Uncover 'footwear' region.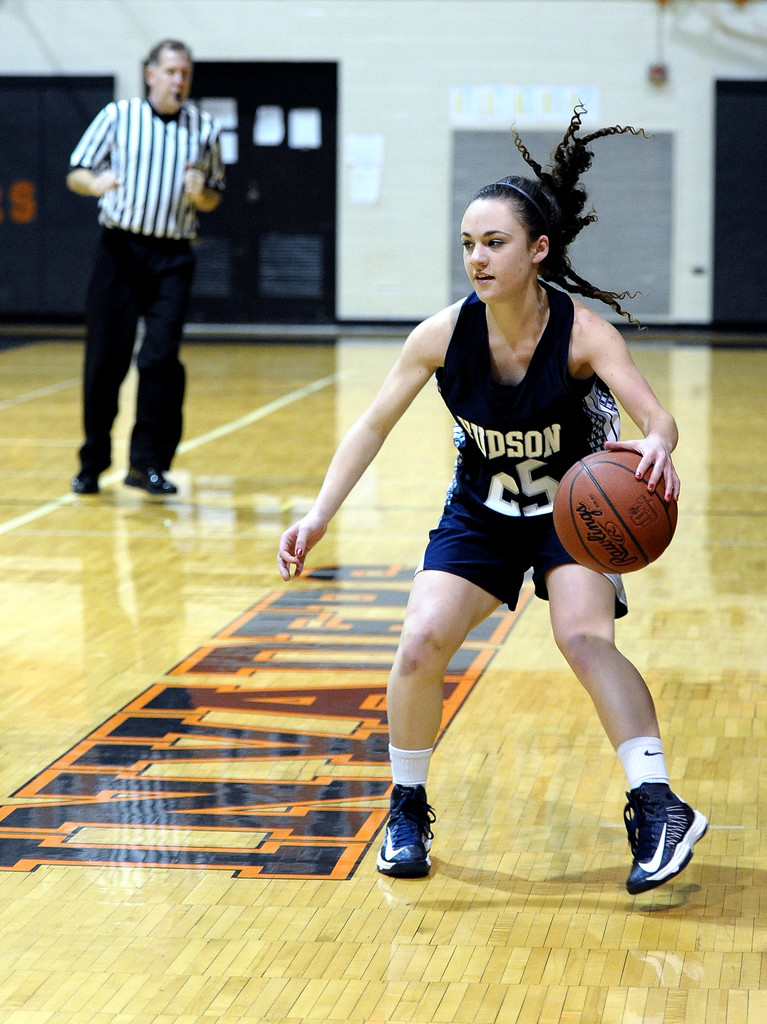
Uncovered: box(123, 470, 173, 493).
